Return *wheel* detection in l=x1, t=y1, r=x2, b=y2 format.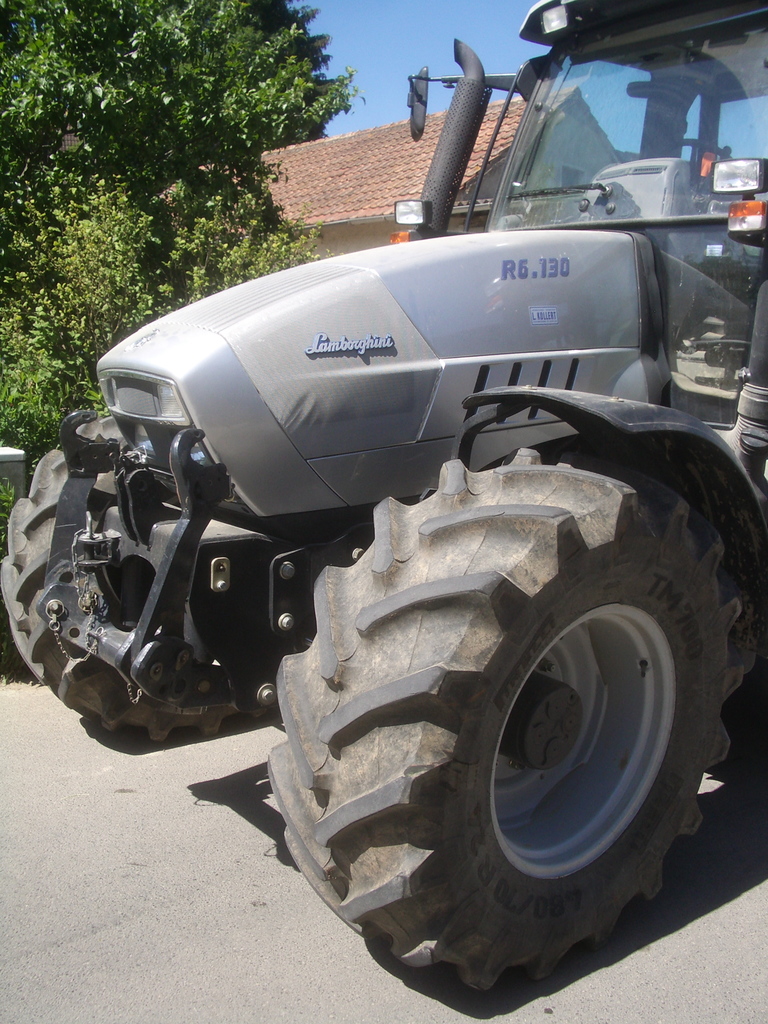
l=657, t=134, r=756, b=200.
